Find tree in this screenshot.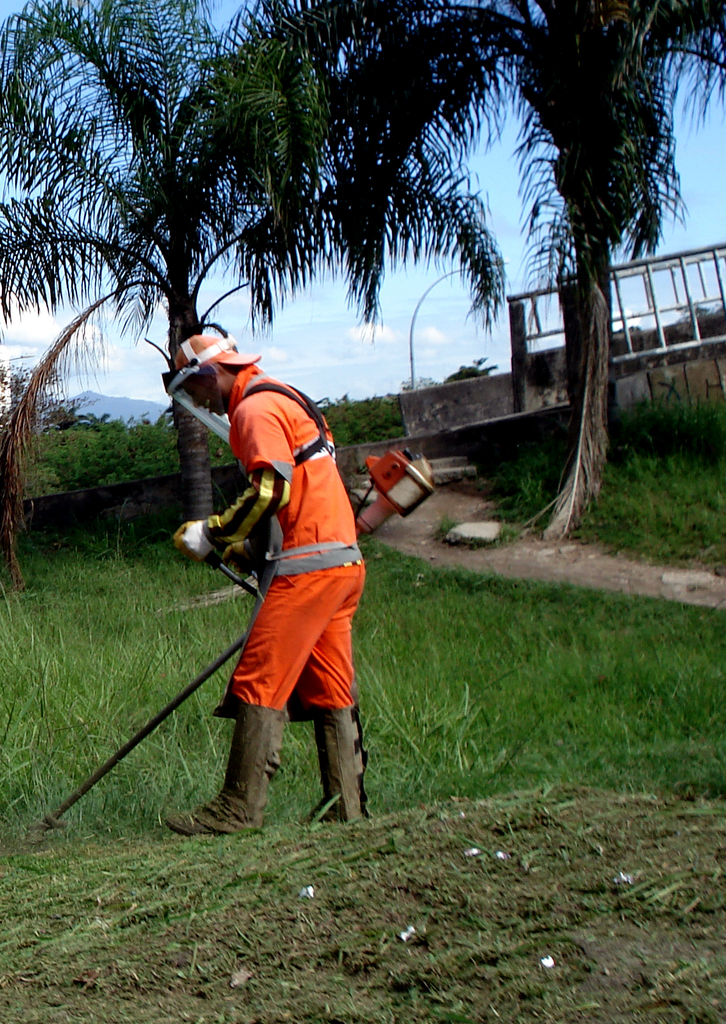
The bounding box for tree is bbox=(309, 0, 725, 552).
